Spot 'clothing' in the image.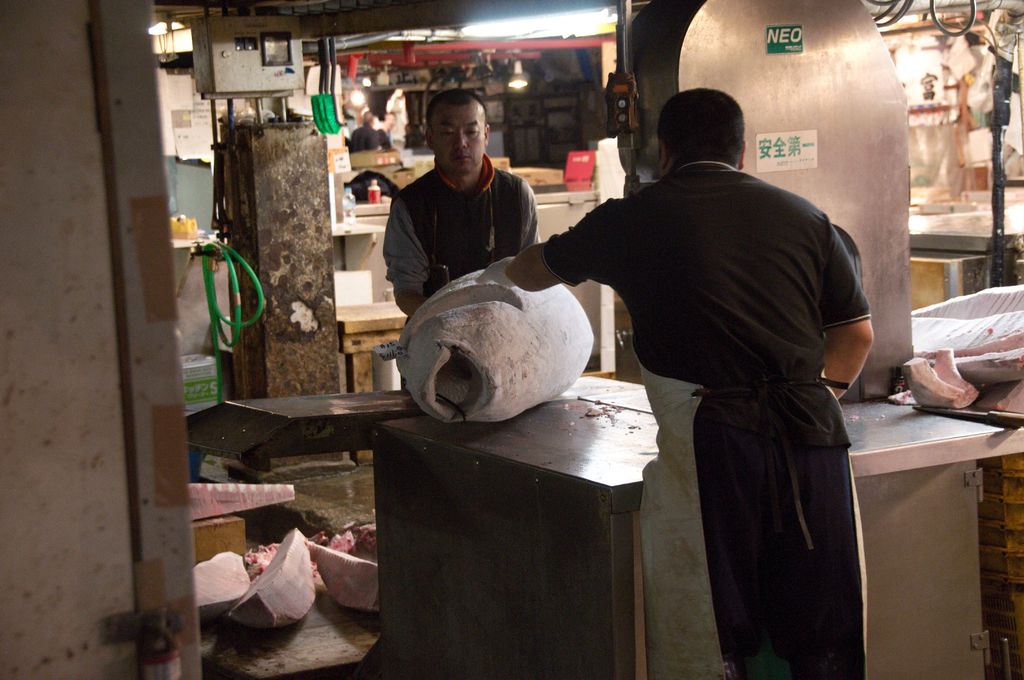
'clothing' found at 379/152/535/325.
